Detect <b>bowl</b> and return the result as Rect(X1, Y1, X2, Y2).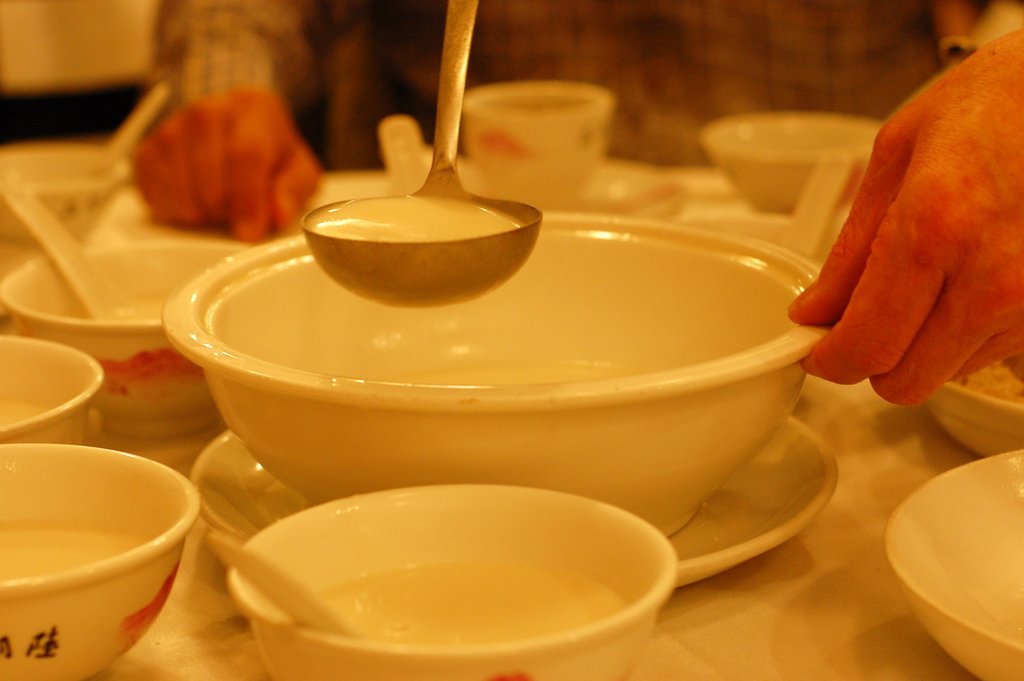
Rect(0, 140, 130, 247).
